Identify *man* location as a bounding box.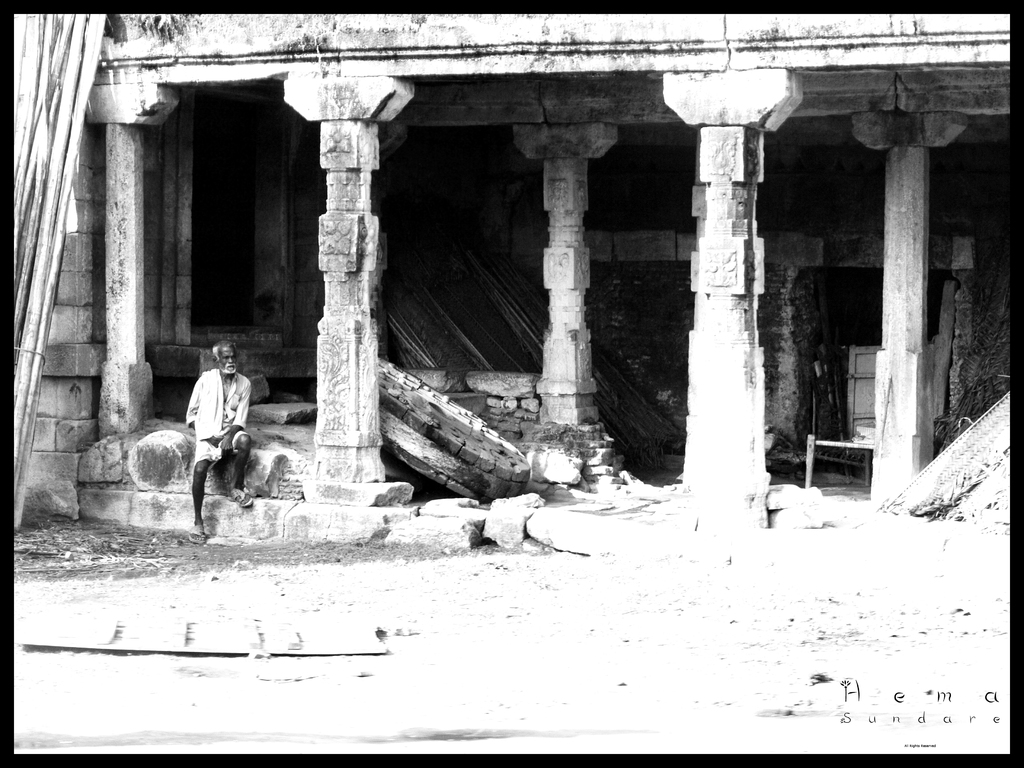
[164,339,253,527].
